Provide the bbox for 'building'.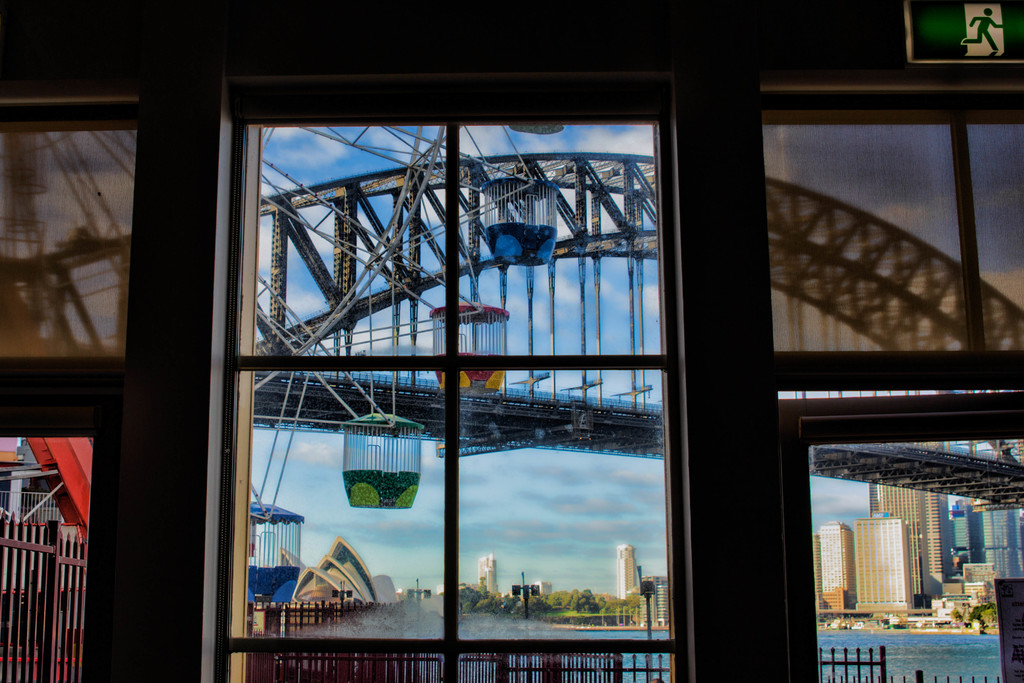
<box>287,536,399,630</box>.
